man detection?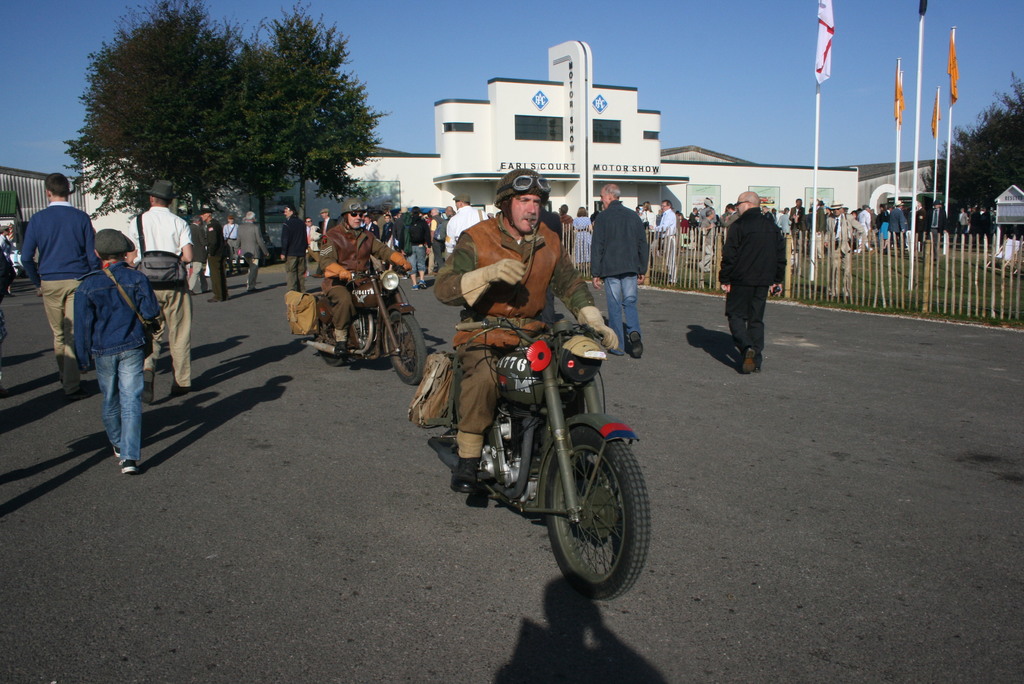
(x1=184, y1=213, x2=209, y2=295)
